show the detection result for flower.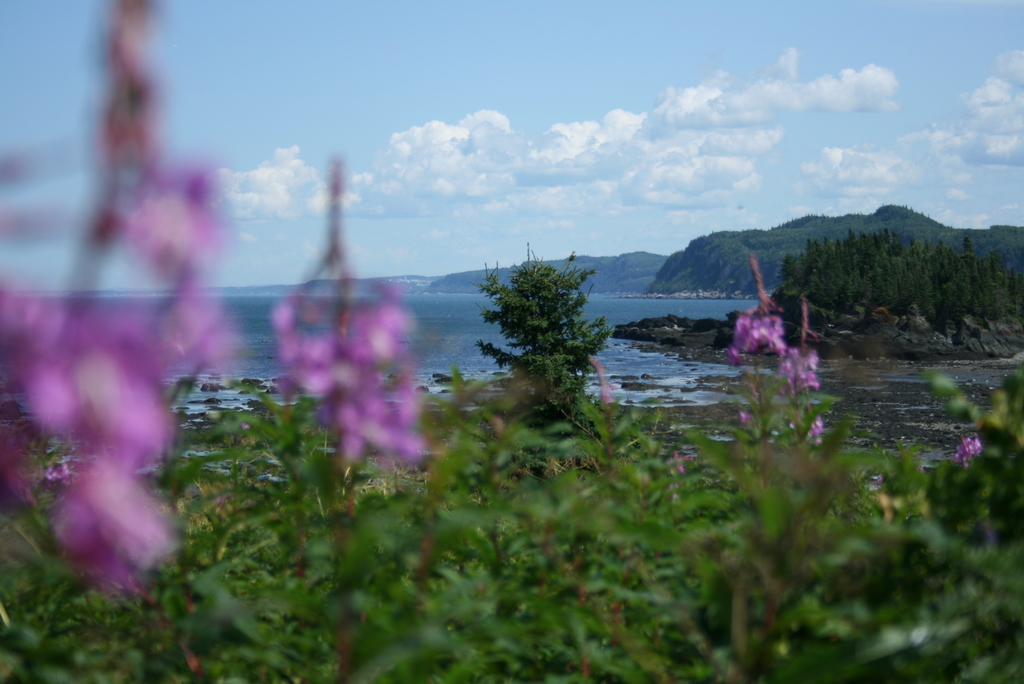
region(581, 350, 620, 406).
